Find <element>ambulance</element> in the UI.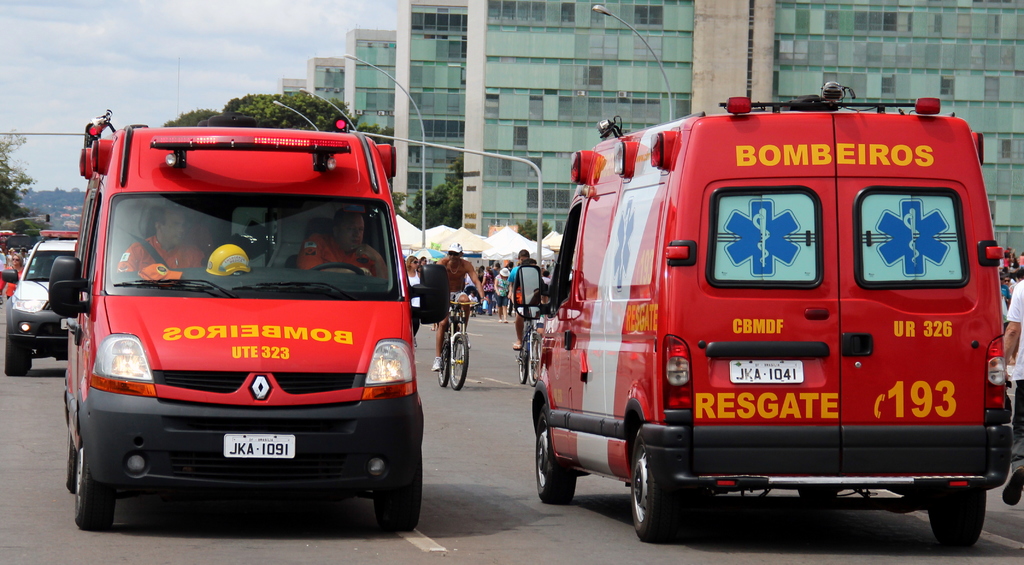
UI element at {"x1": 50, "y1": 103, "x2": 428, "y2": 533}.
